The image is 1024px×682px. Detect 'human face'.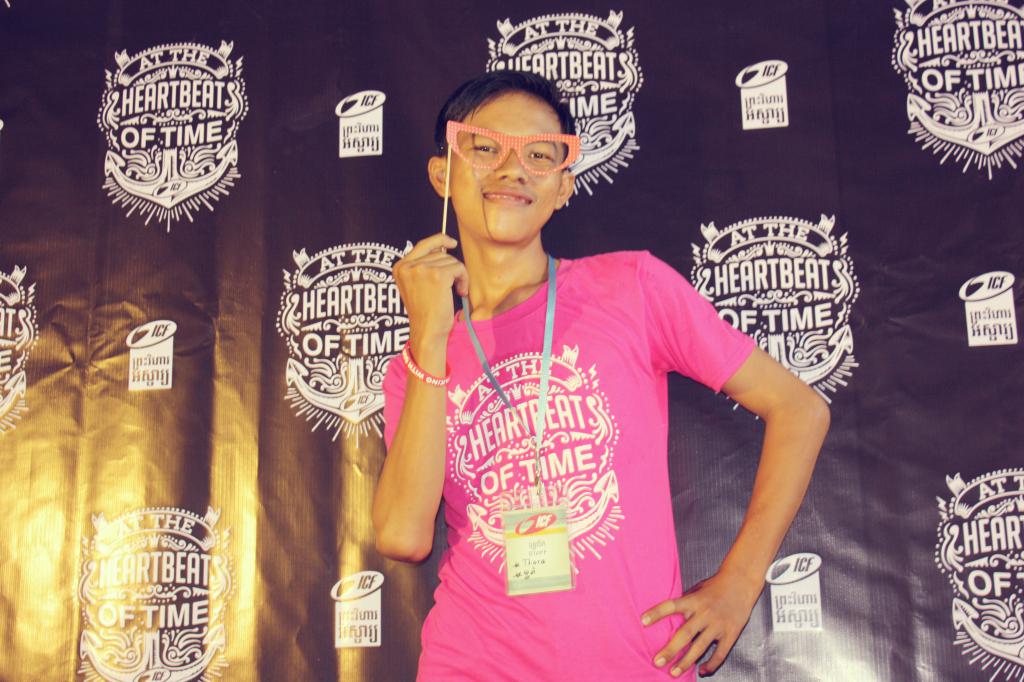
Detection: <box>449,89,577,237</box>.
